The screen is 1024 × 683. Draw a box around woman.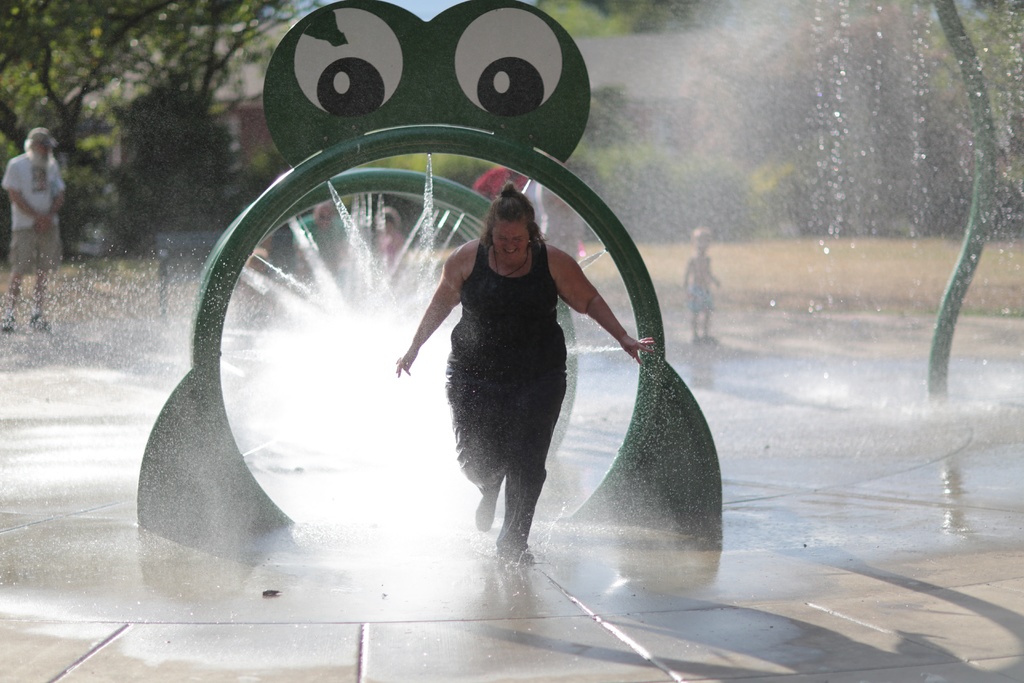
x1=414 y1=167 x2=586 y2=584.
